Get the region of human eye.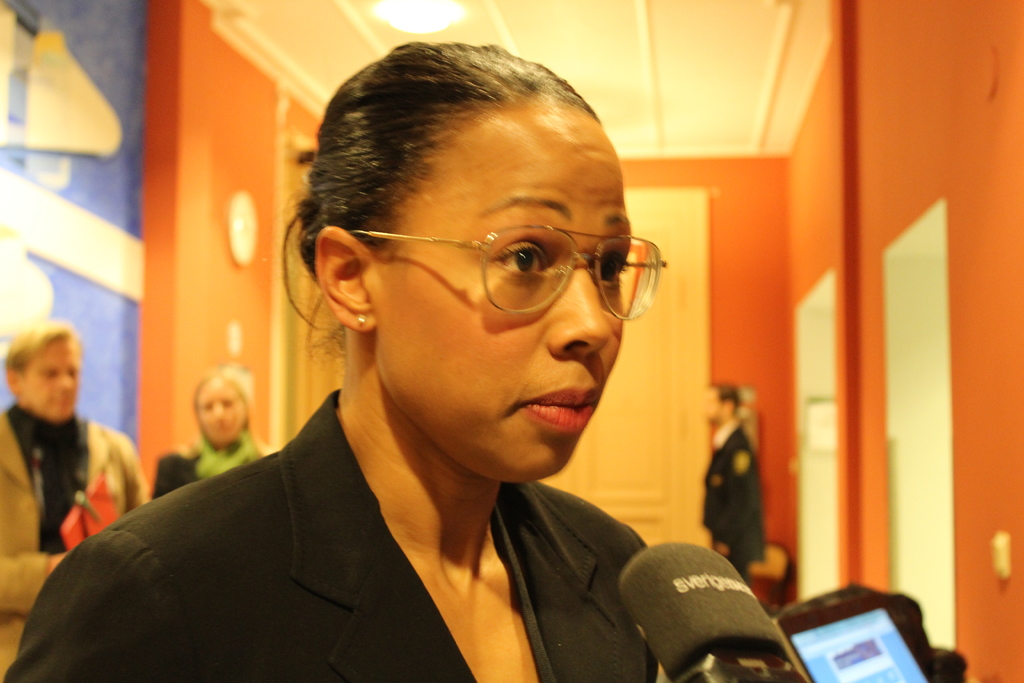
select_region(487, 236, 558, 271).
